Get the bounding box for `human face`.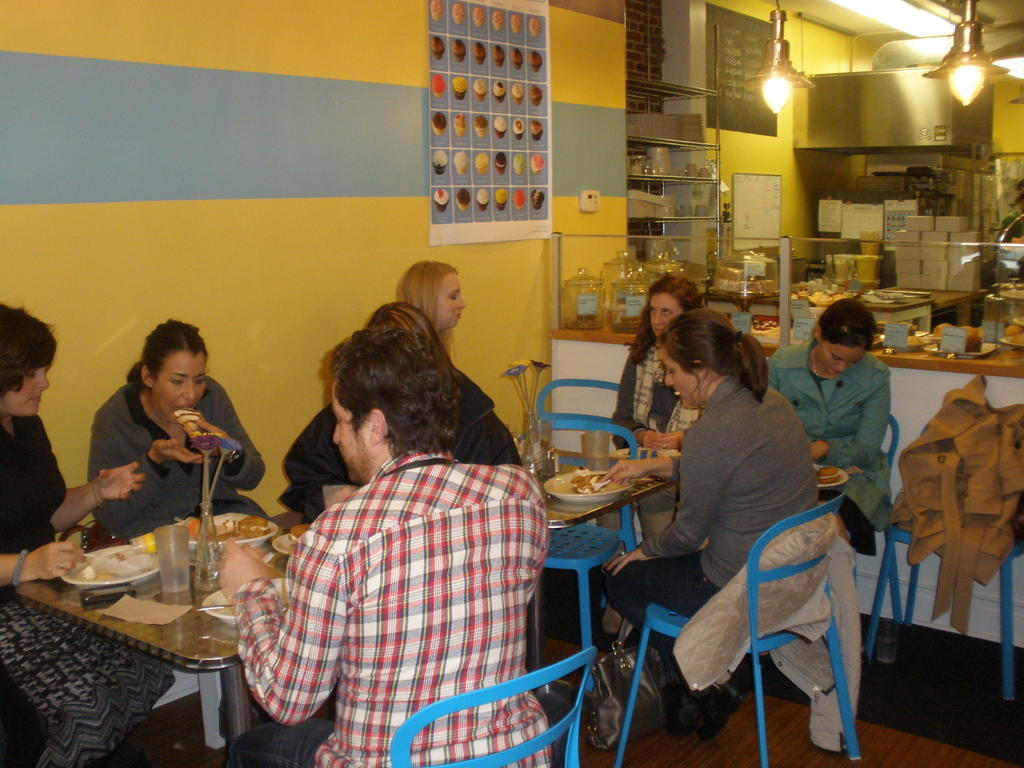
438 275 468 331.
